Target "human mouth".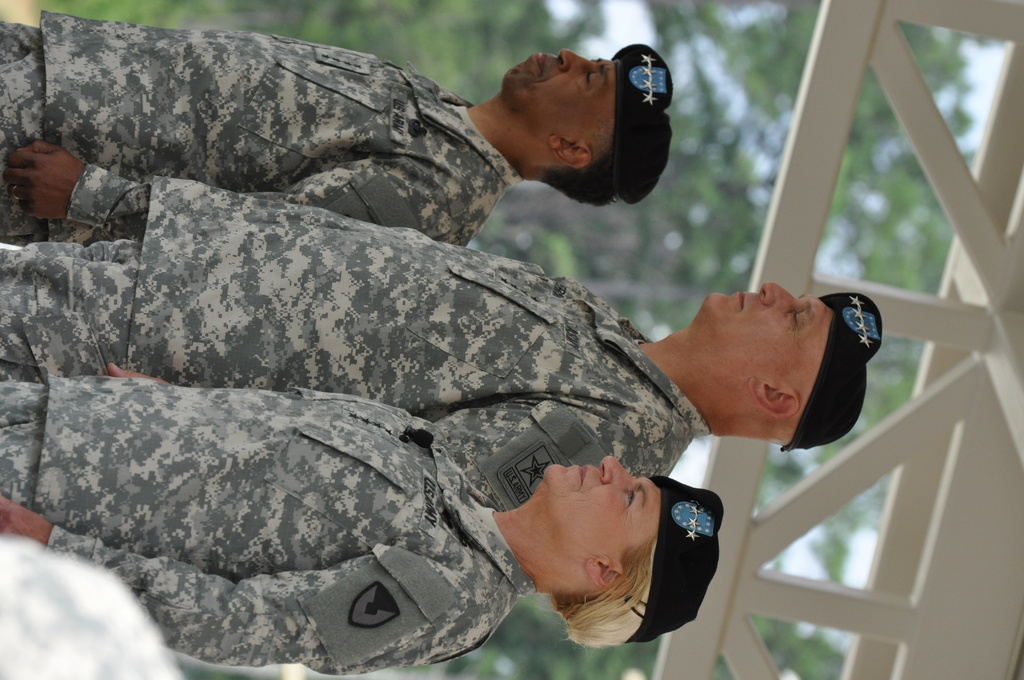
Target region: x1=569 y1=462 x2=591 y2=490.
